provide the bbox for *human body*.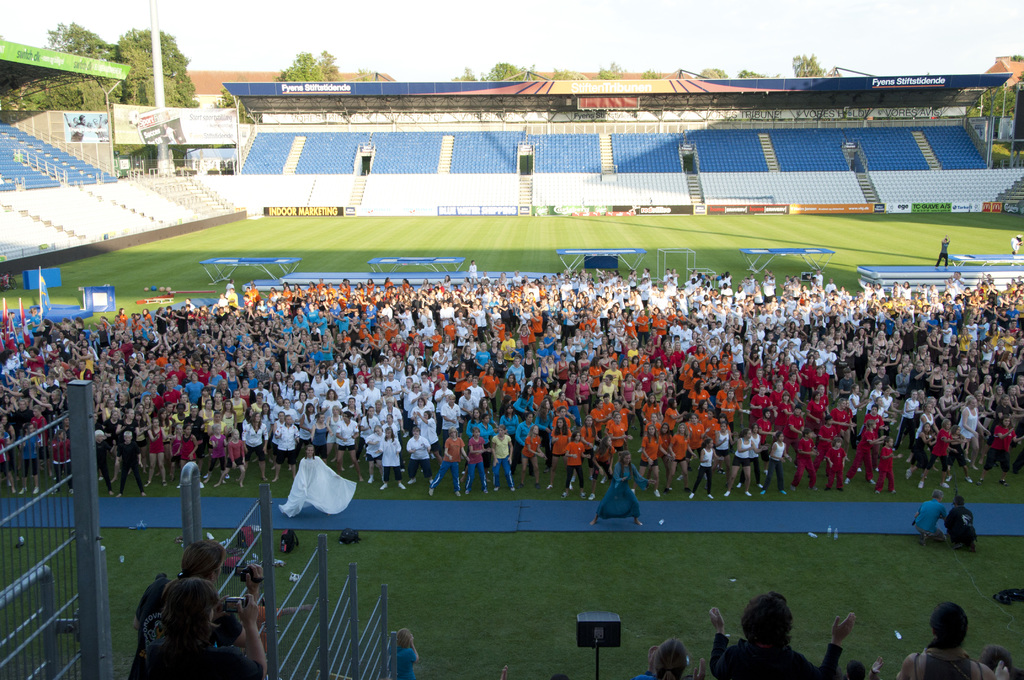
669, 423, 690, 479.
